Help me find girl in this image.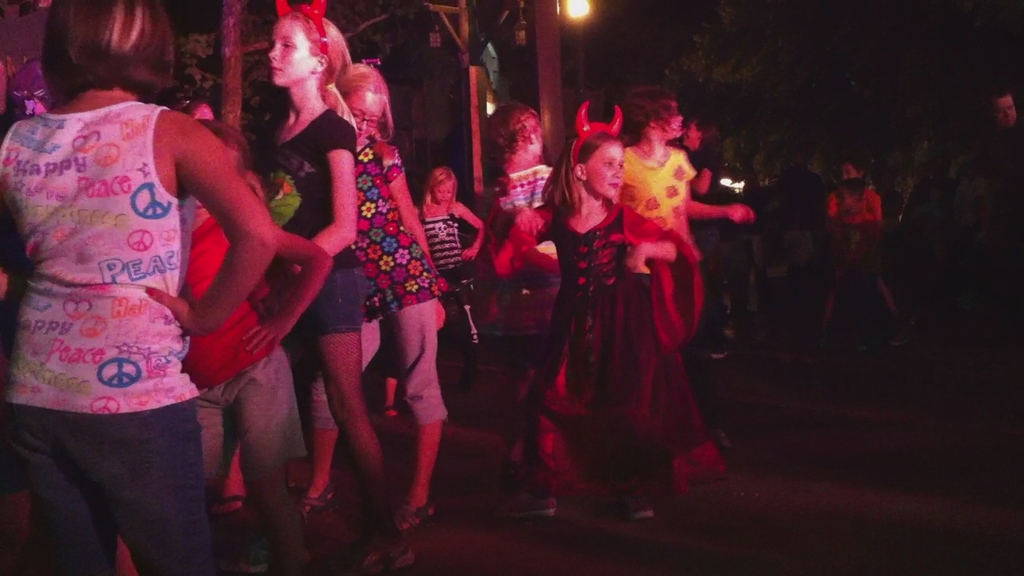
Found it: <bbox>415, 168, 486, 343</bbox>.
